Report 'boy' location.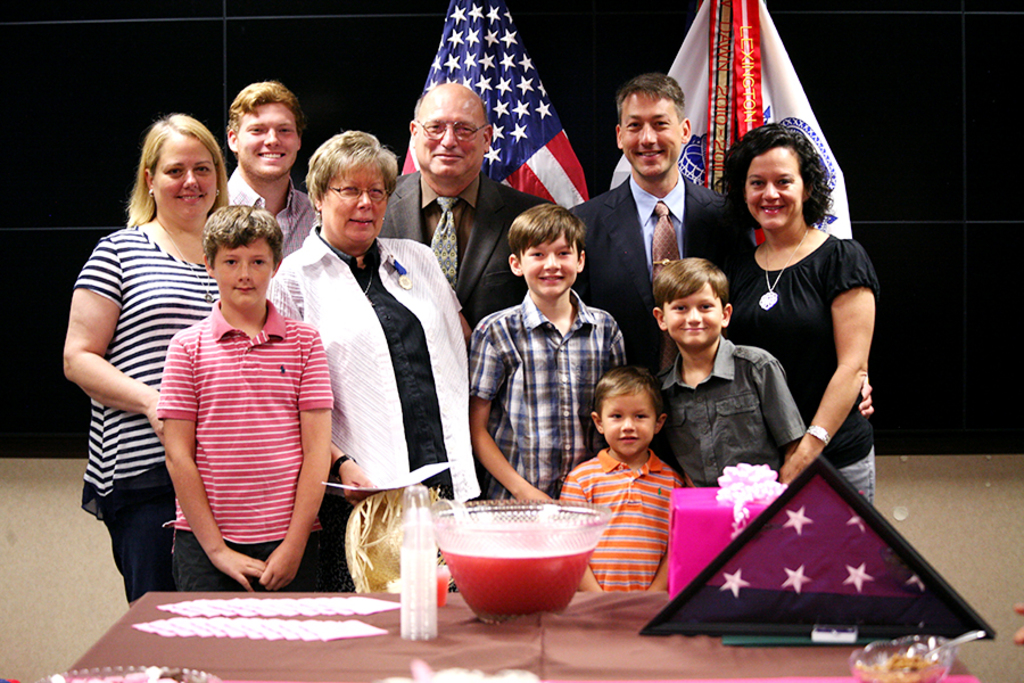
Report: bbox=[650, 258, 802, 491].
